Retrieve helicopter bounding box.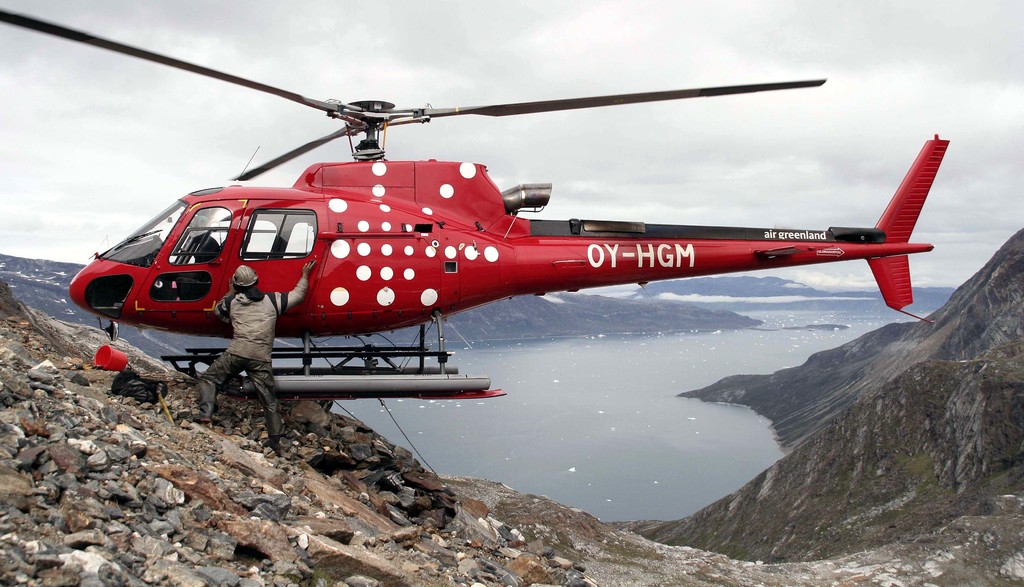
Bounding box: x1=31, y1=27, x2=970, y2=438.
